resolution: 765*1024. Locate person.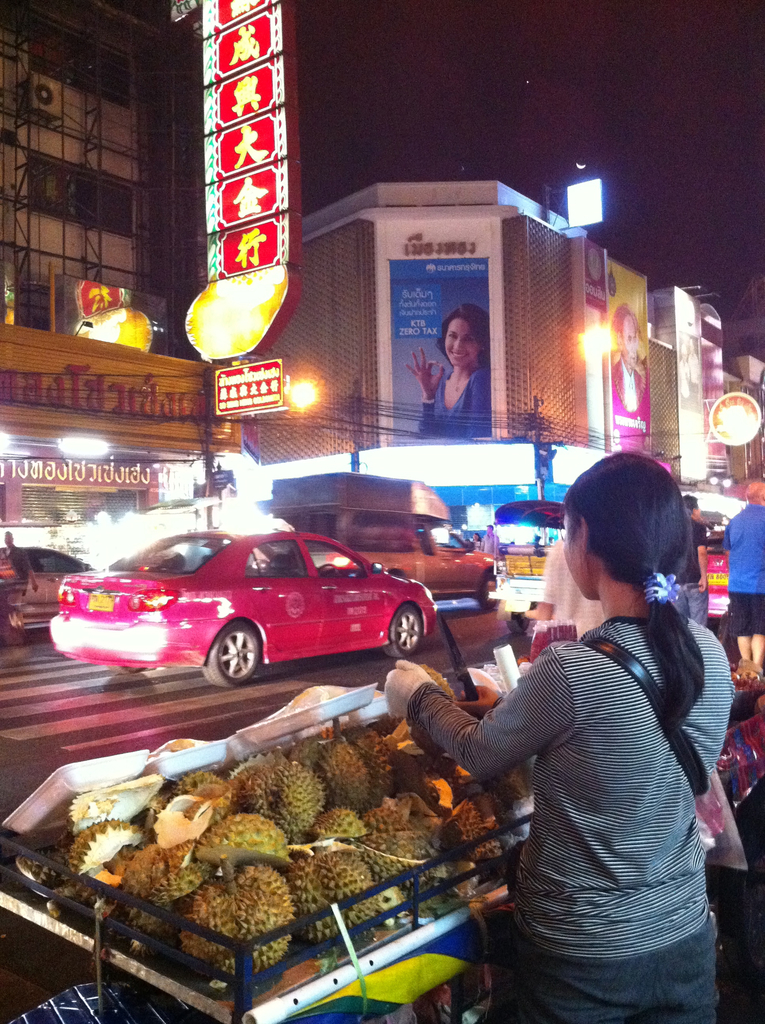
[717,704,764,823].
